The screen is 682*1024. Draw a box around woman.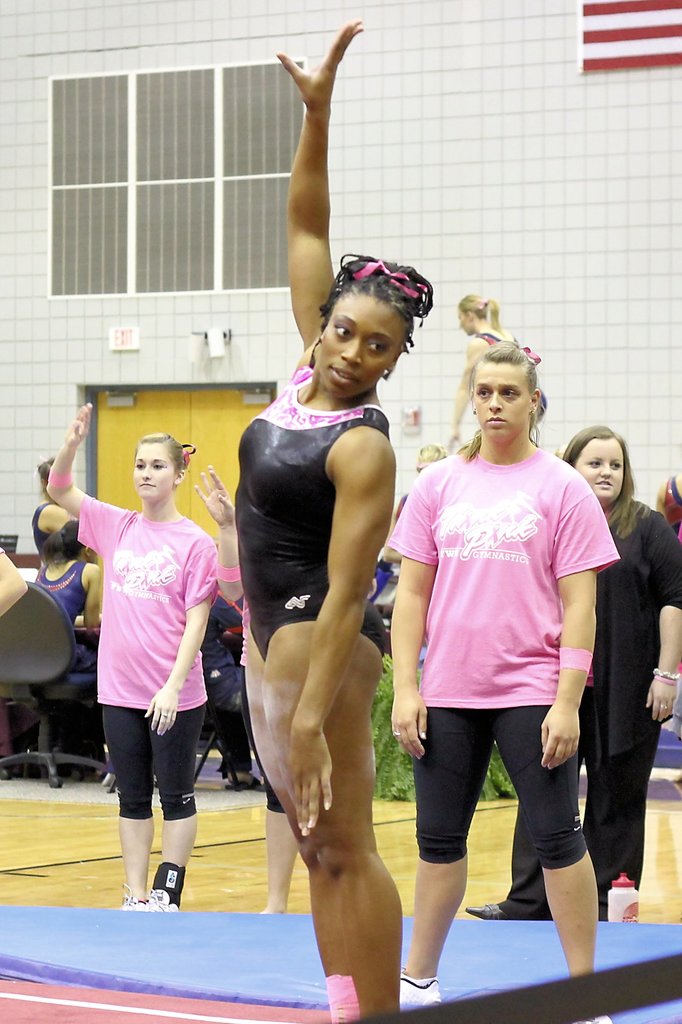
[31, 452, 75, 563].
